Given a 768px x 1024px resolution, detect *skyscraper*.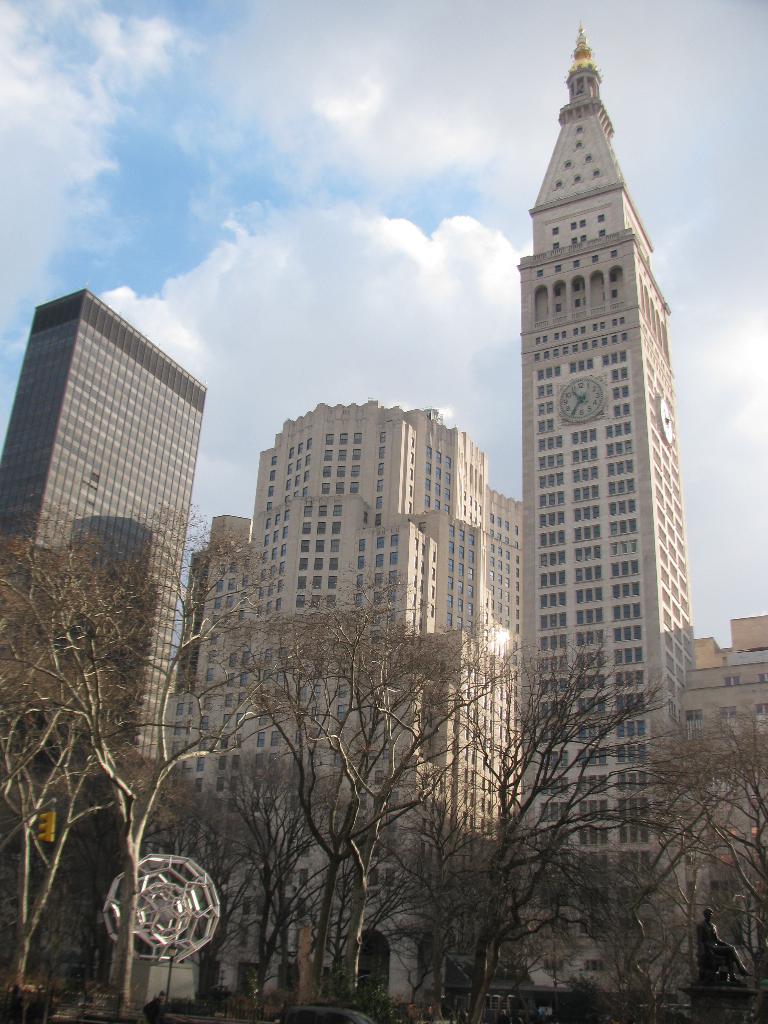
crop(5, 285, 210, 764).
